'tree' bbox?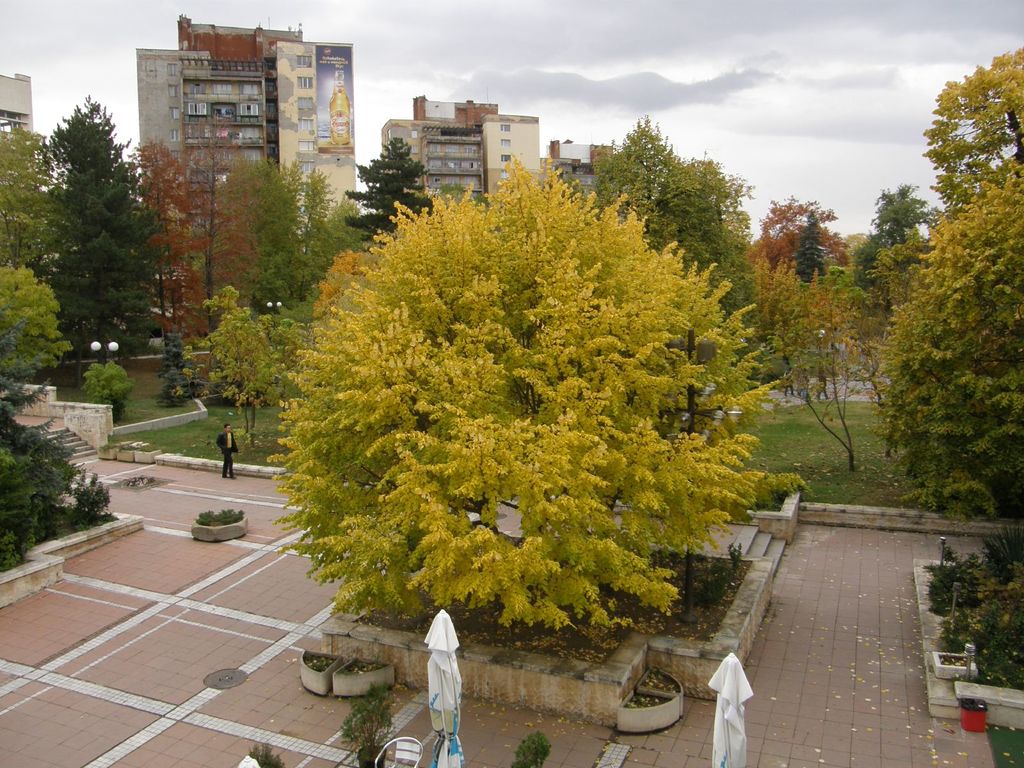
(266, 151, 779, 627)
